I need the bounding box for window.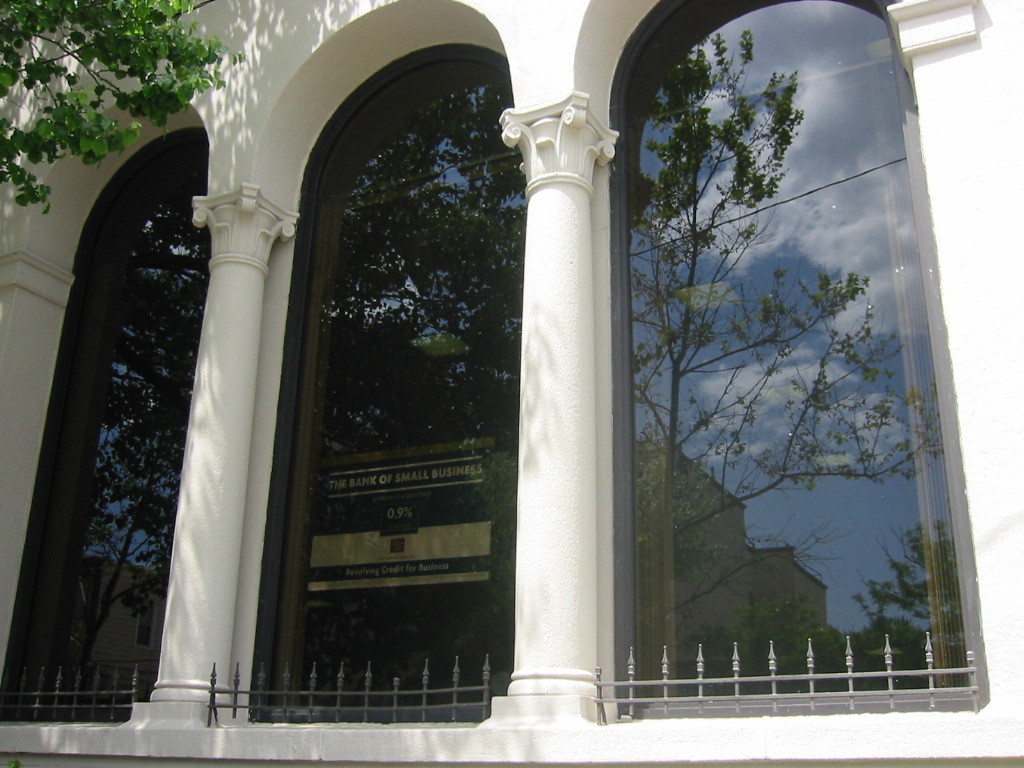
Here it is: bbox(266, 49, 509, 703).
